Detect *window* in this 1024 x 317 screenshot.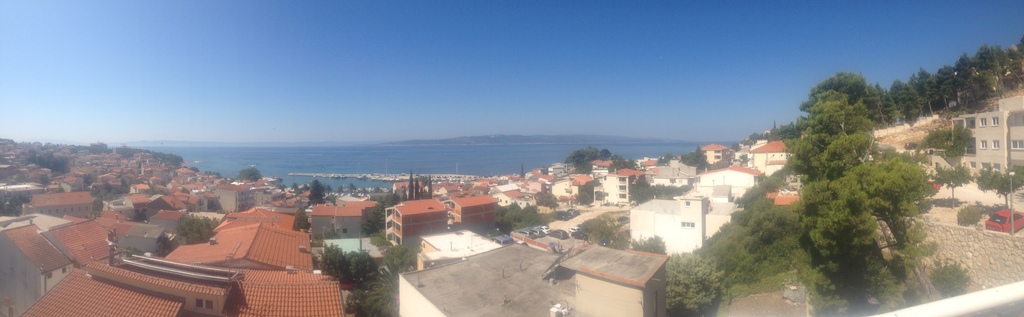
Detection: <box>968,160,977,168</box>.
